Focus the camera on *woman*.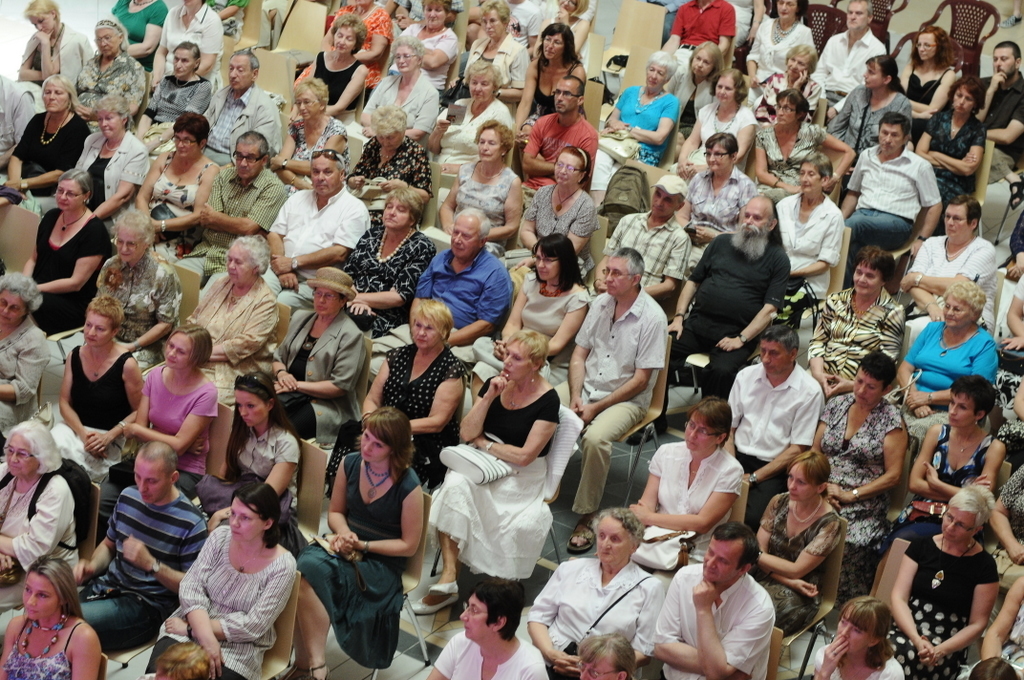
Focus region: {"left": 0, "top": 70, "right": 86, "bottom": 215}.
